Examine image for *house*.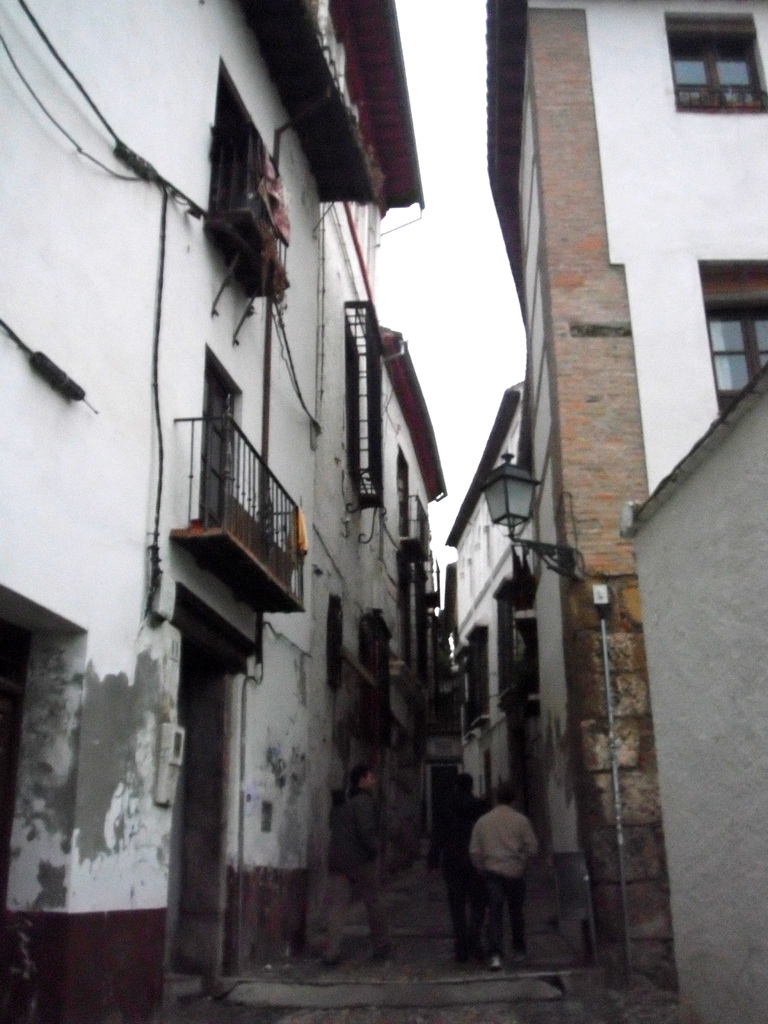
Examination result: x1=0 y1=0 x2=443 y2=1012.
